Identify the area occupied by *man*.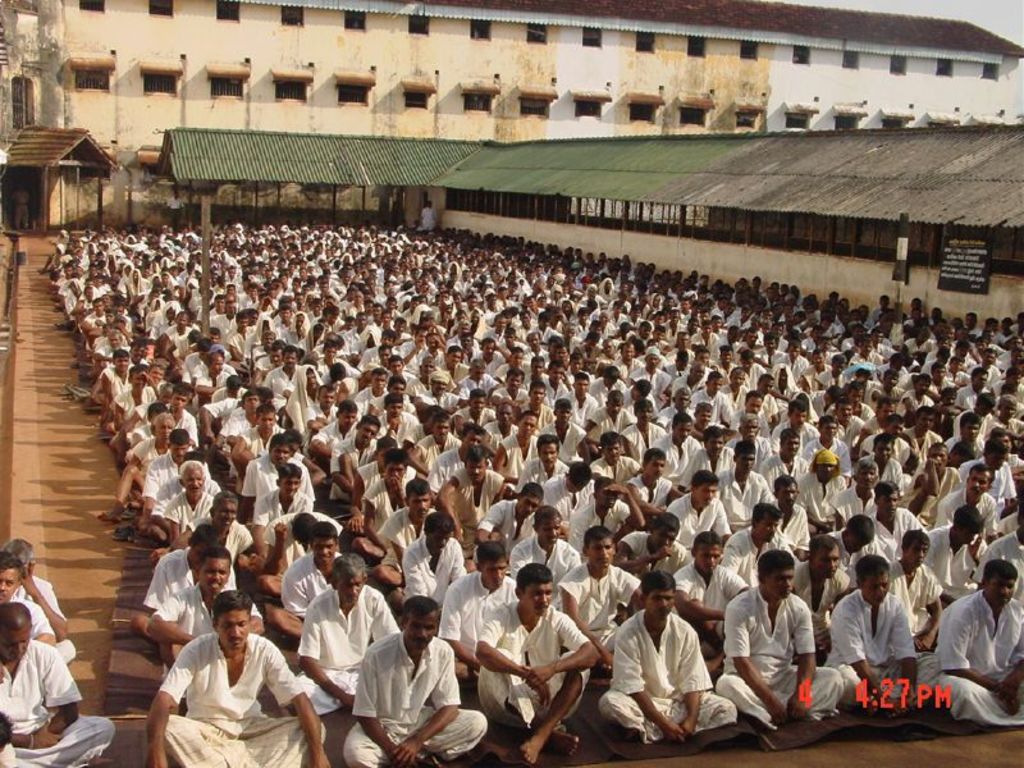
Area: x1=589 y1=384 x2=632 y2=426.
